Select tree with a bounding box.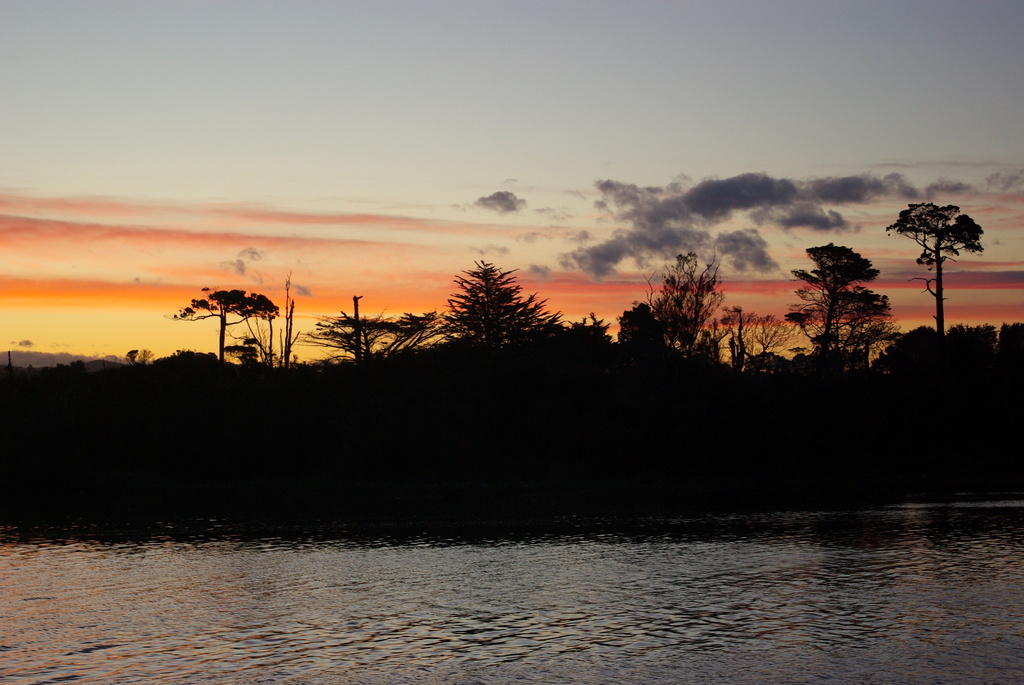
detection(126, 346, 155, 374).
